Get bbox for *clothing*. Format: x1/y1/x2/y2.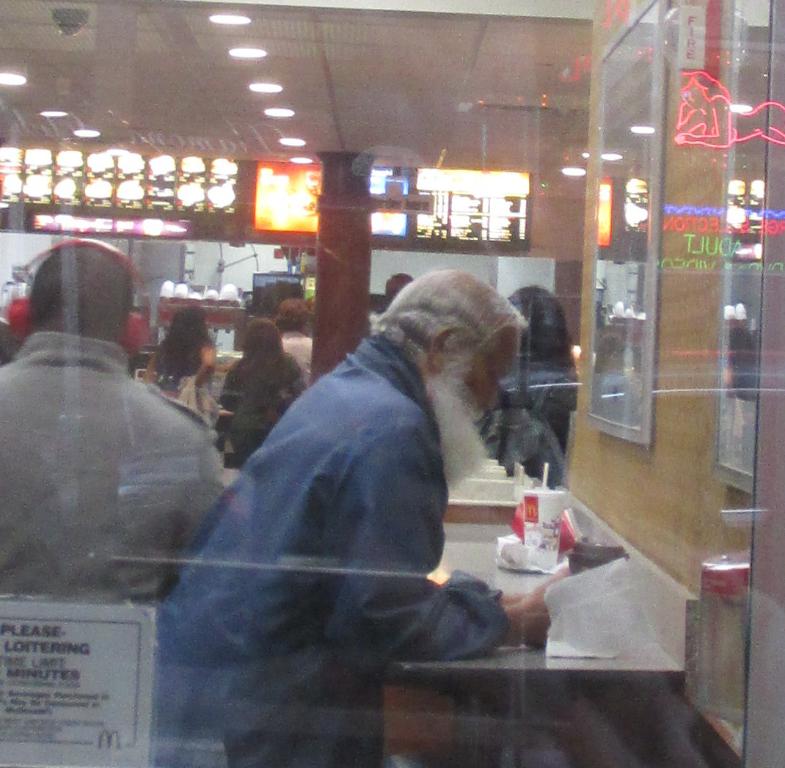
150/323/513/767.
